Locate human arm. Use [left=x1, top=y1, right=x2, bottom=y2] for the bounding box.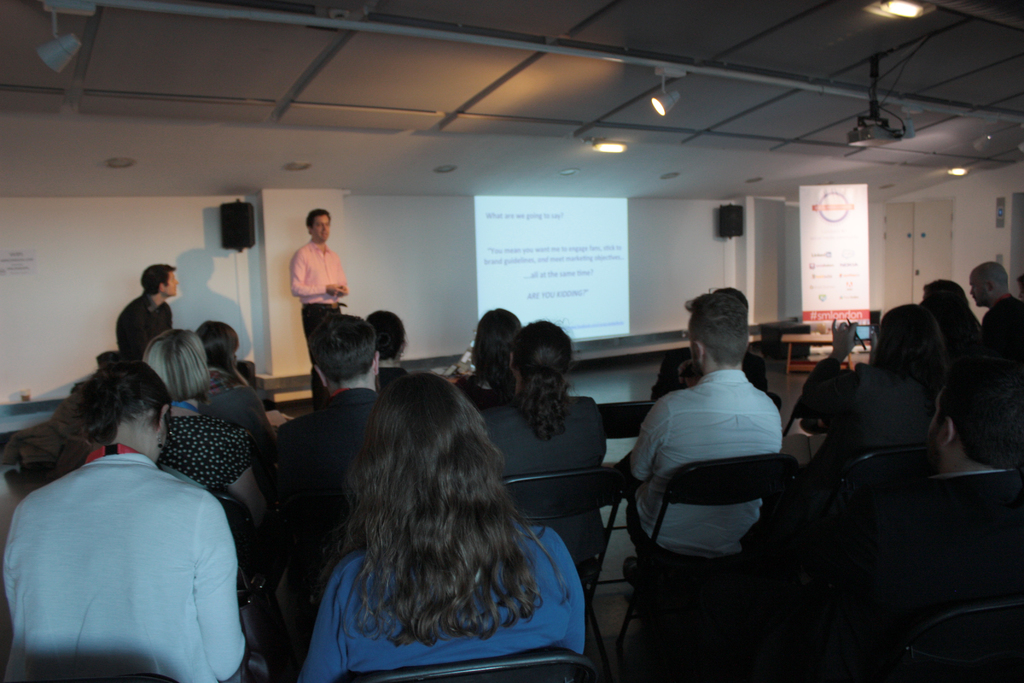
[left=216, top=424, right=277, bottom=547].
